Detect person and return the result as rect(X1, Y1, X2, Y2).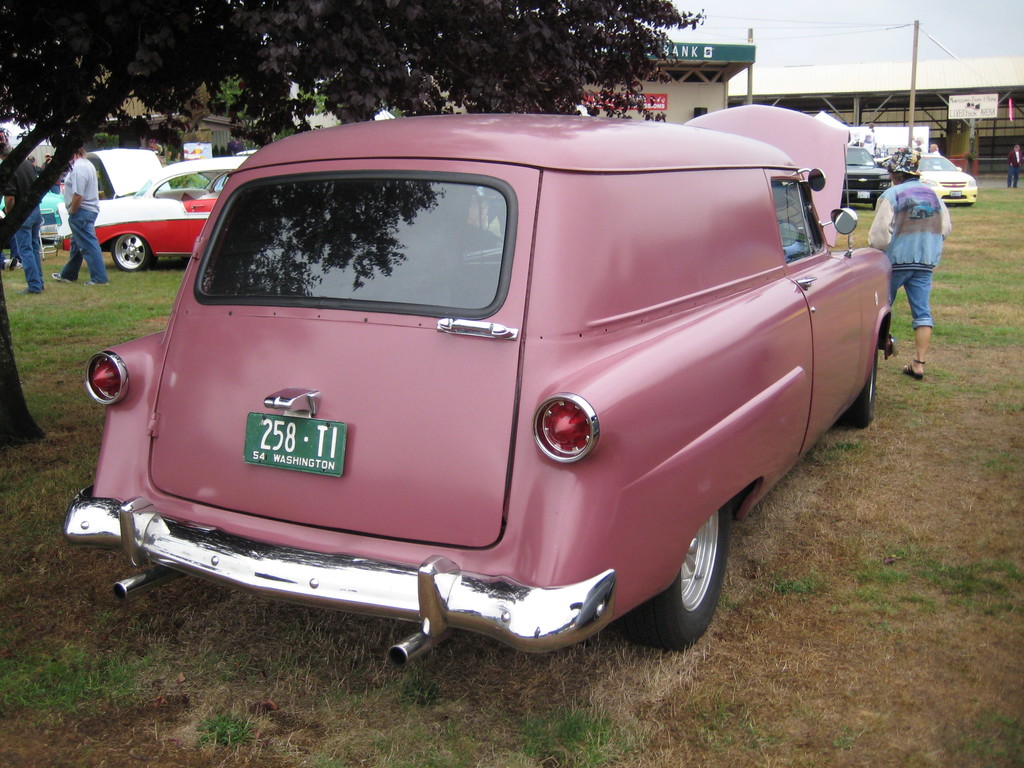
rect(1, 140, 48, 292).
